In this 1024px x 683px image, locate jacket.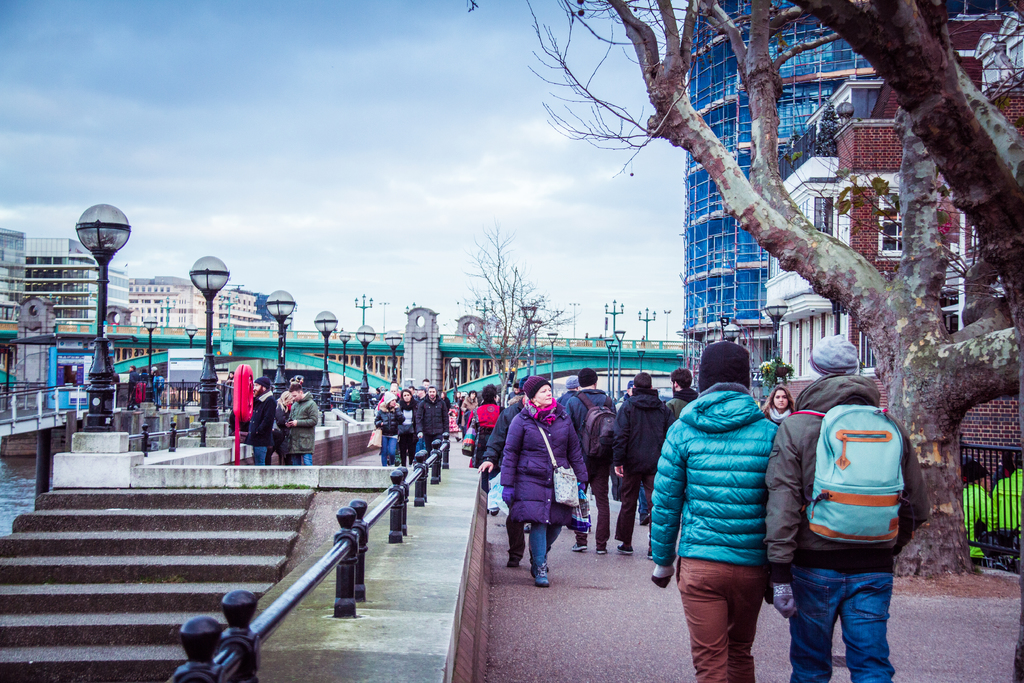
Bounding box: <bbox>564, 388, 614, 486</bbox>.
